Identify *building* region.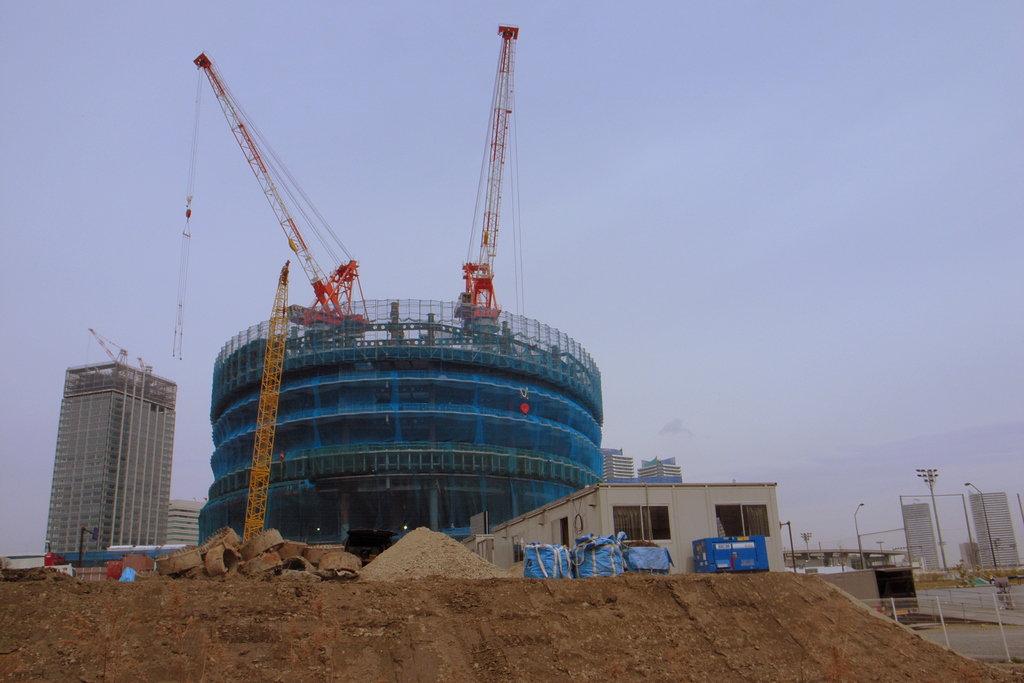
Region: (600, 445, 639, 488).
